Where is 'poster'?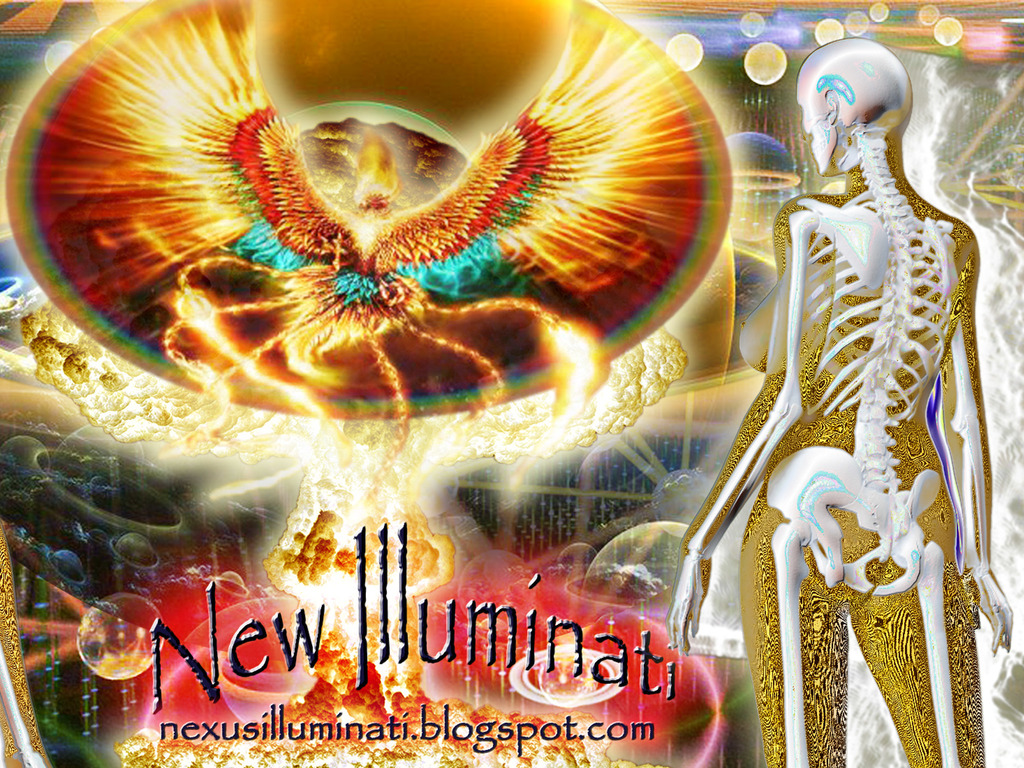
x1=0, y1=0, x2=1023, y2=767.
